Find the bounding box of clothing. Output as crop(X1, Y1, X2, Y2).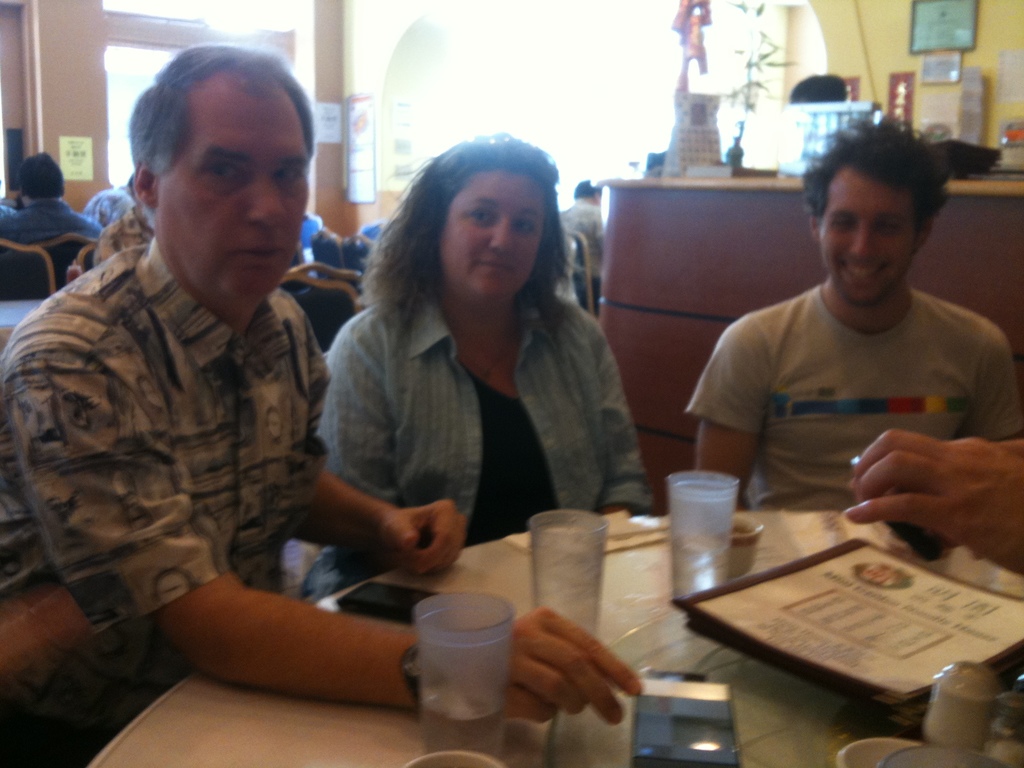
crop(0, 240, 317, 767).
